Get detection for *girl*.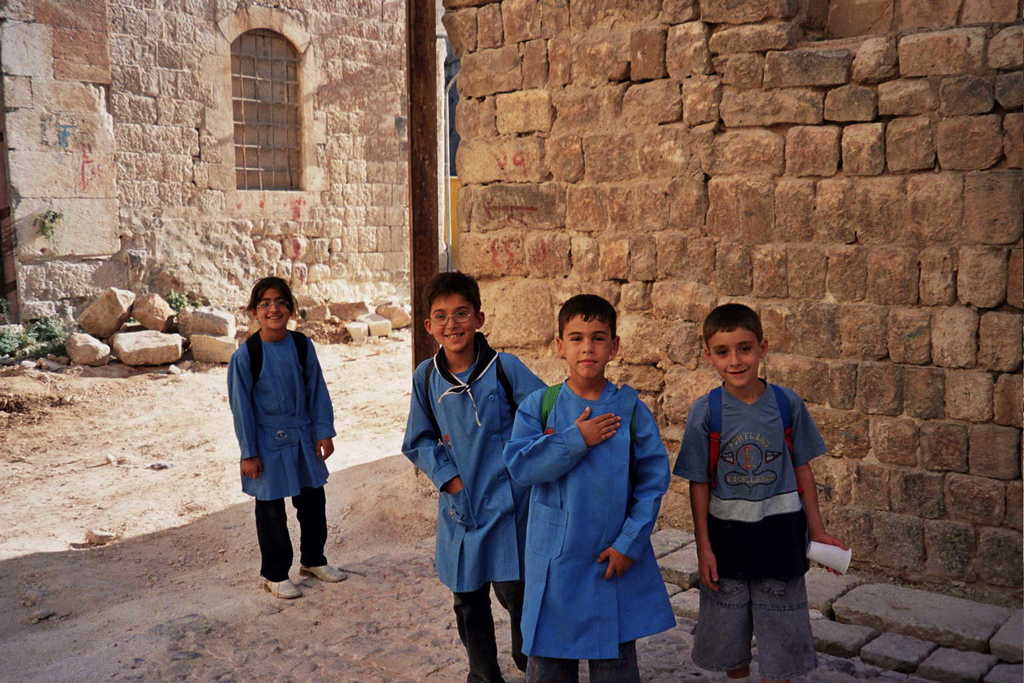
Detection: <box>224,277,346,604</box>.
